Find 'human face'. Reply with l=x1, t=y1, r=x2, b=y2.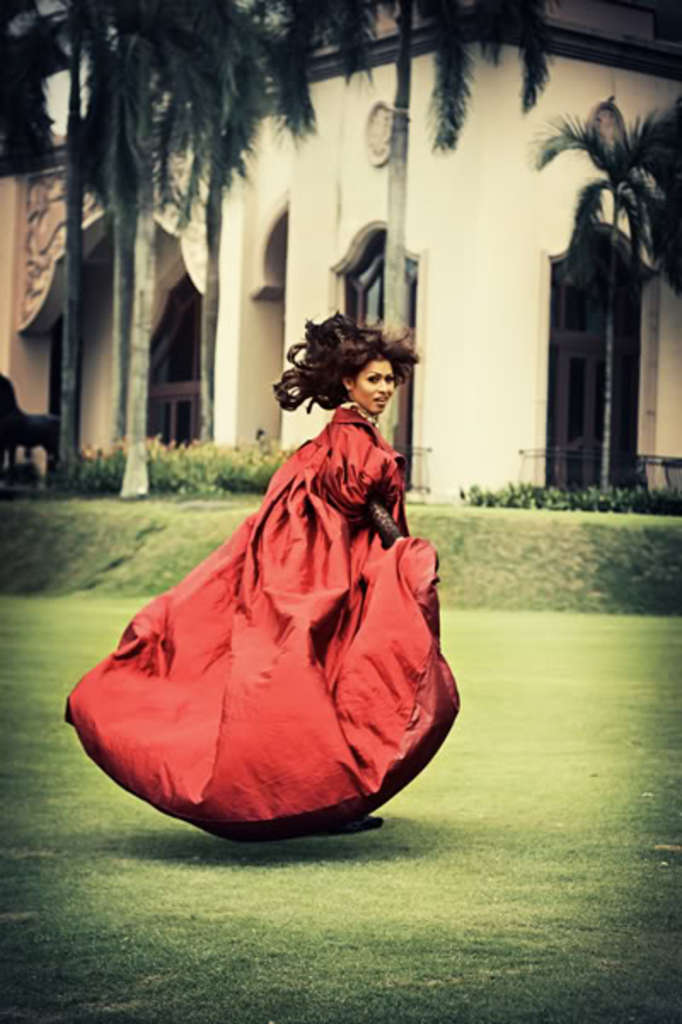
l=351, t=360, r=397, b=416.
